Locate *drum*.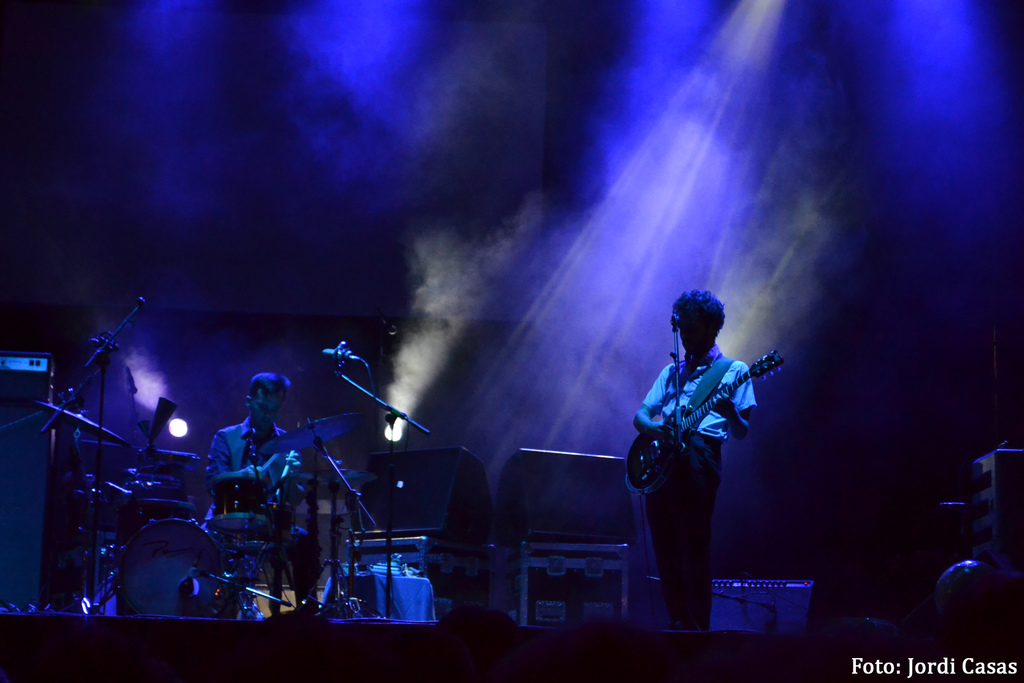
Bounding box: locate(127, 449, 202, 508).
